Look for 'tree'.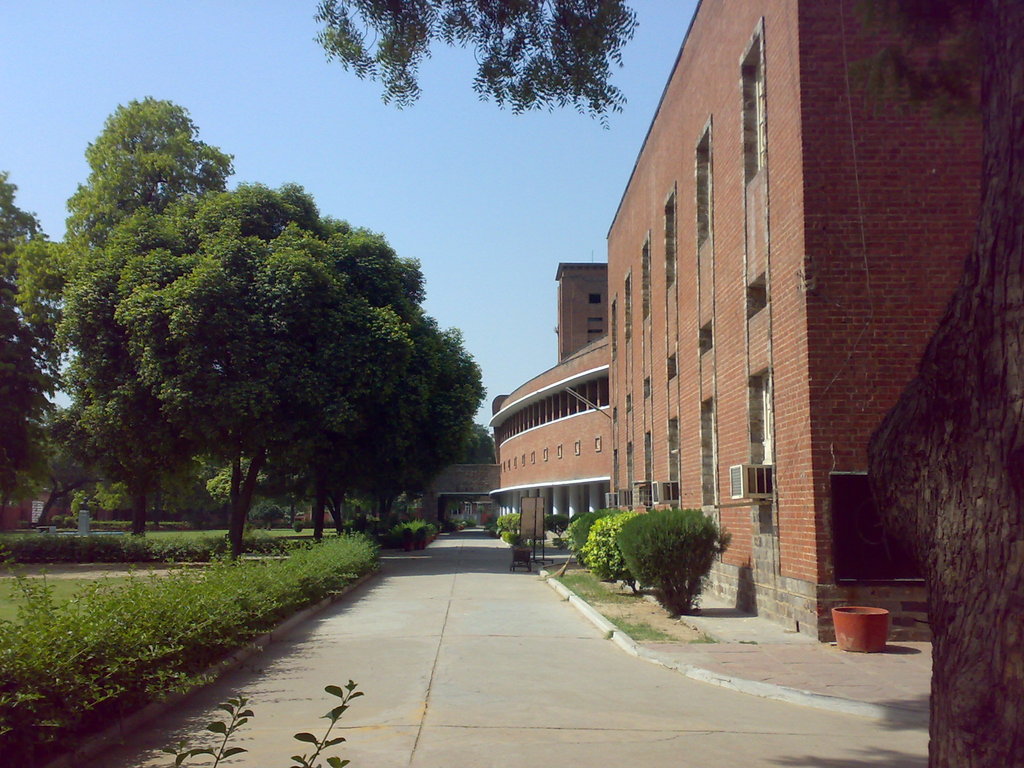
Found: <region>307, 0, 643, 127</region>.
